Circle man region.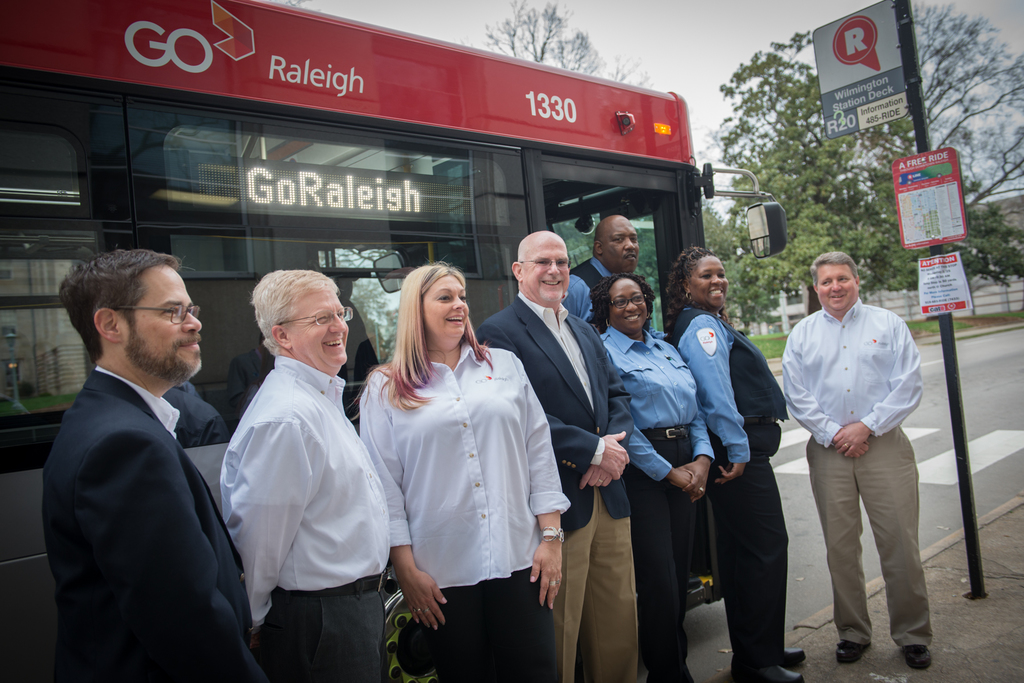
Region: <region>46, 259, 268, 682</region>.
